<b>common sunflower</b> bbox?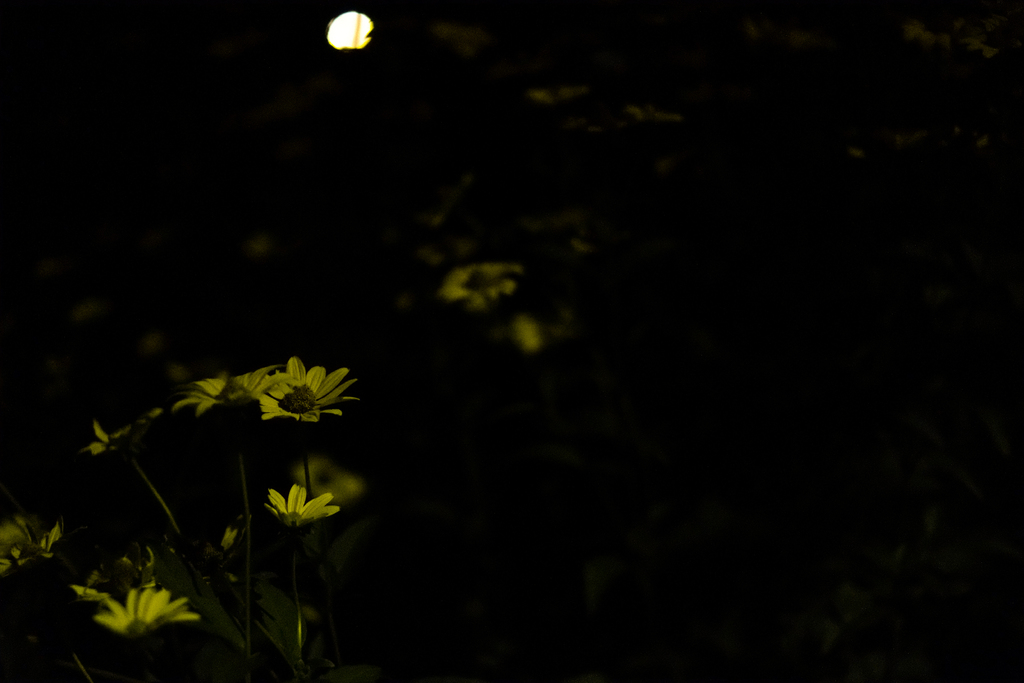
(x1=264, y1=353, x2=359, y2=422)
